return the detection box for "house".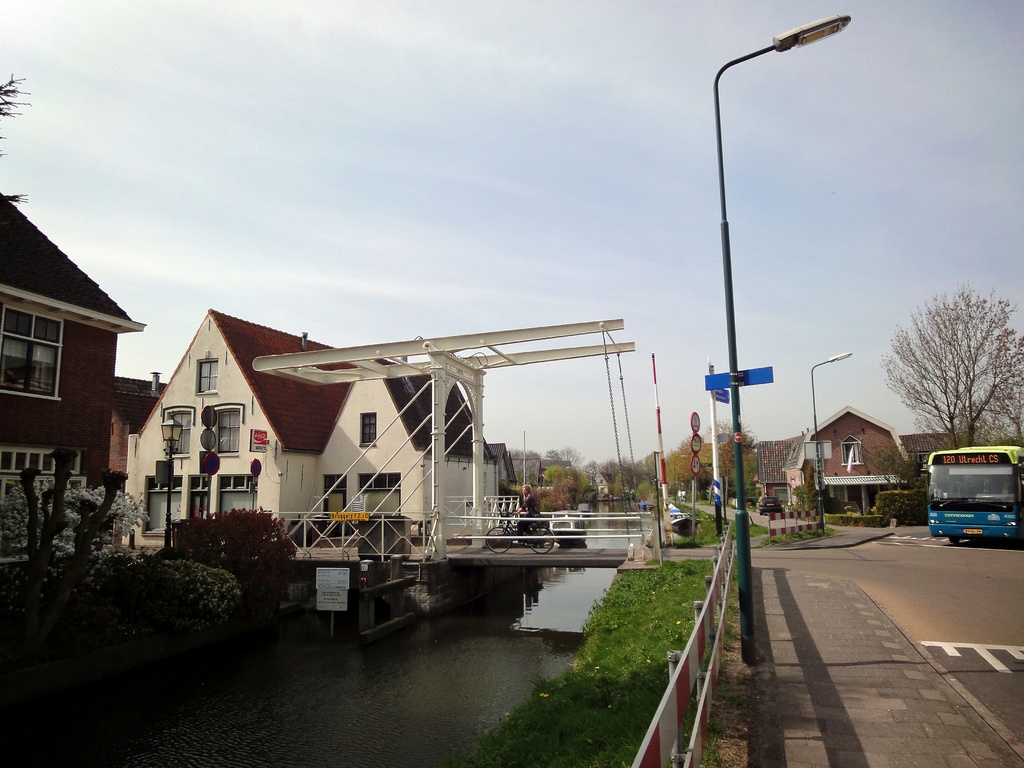
box=[0, 198, 152, 564].
